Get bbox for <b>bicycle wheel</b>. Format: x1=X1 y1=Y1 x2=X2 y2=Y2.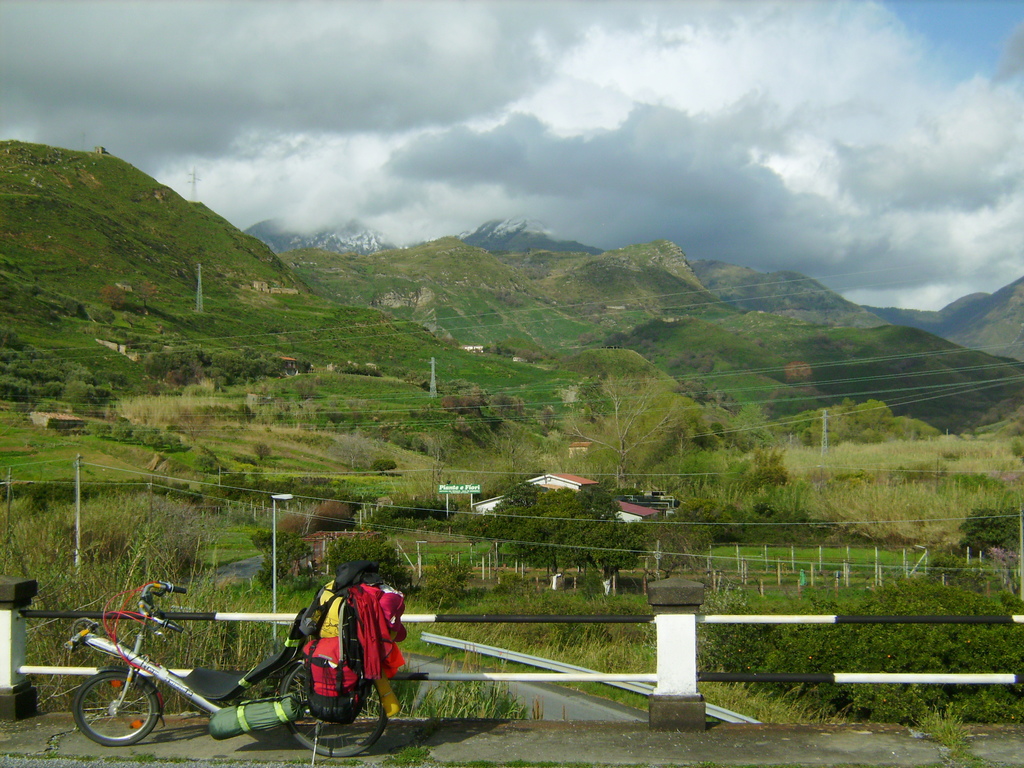
x1=70 y1=672 x2=158 y2=756.
